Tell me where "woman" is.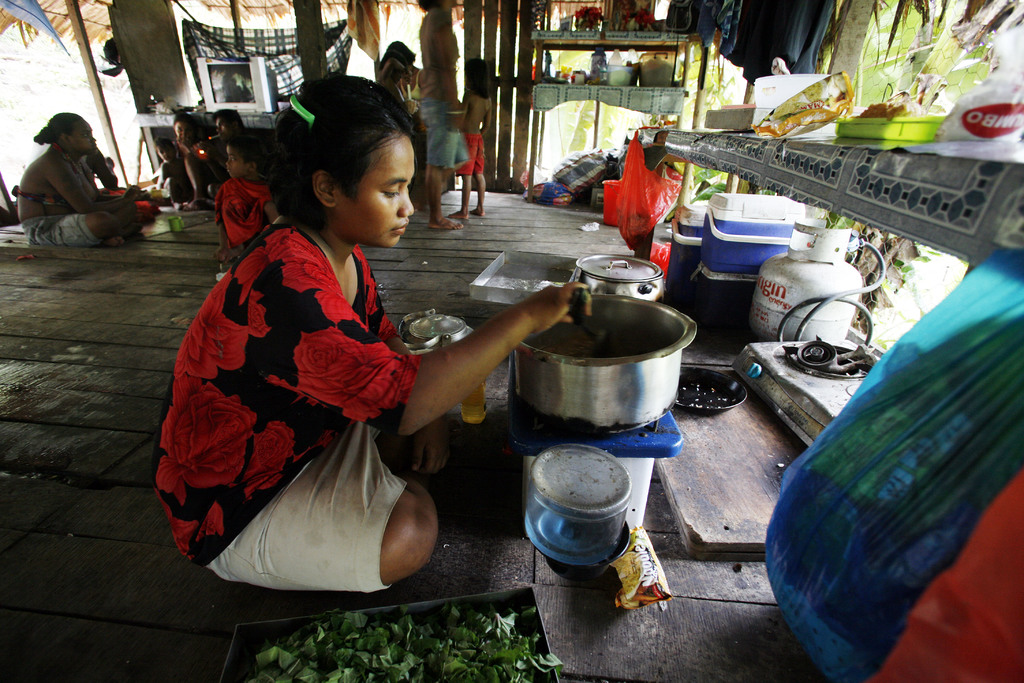
"woman" is at x1=12 y1=110 x2=159 y2=253.
